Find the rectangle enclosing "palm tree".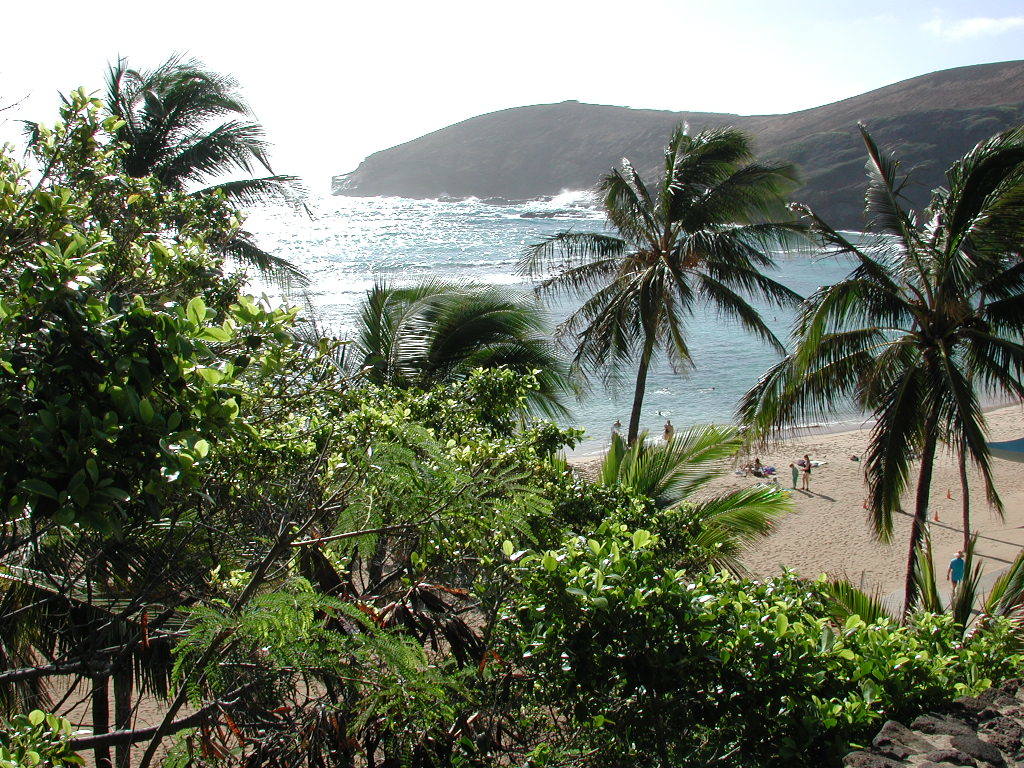
513/115/831/449.
